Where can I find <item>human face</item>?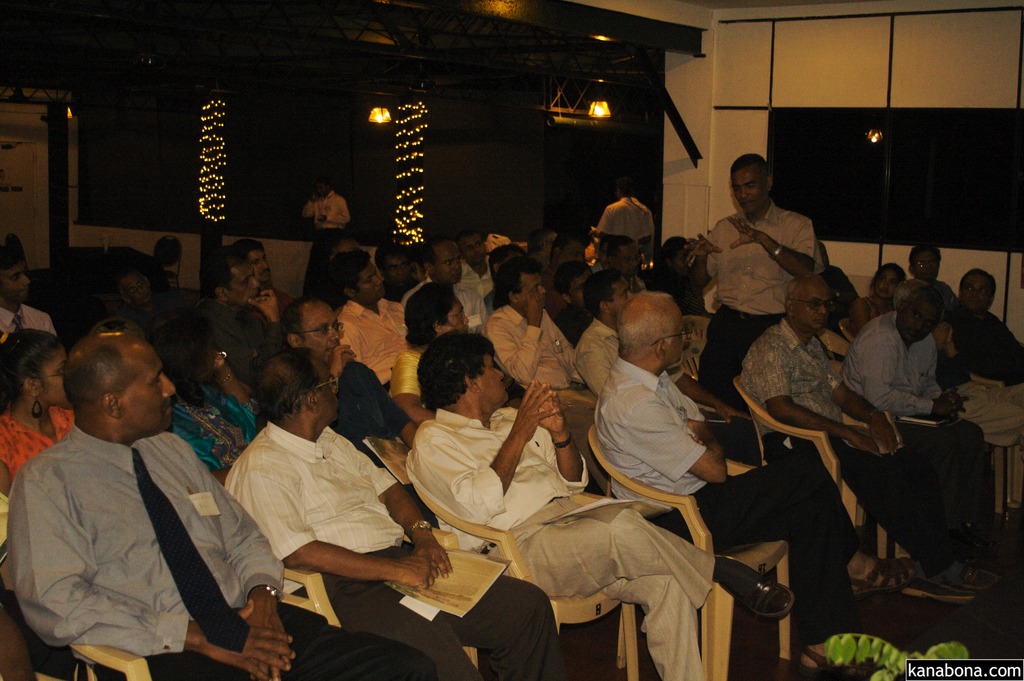
You can find it at box=[300, 306, 342, 353].
